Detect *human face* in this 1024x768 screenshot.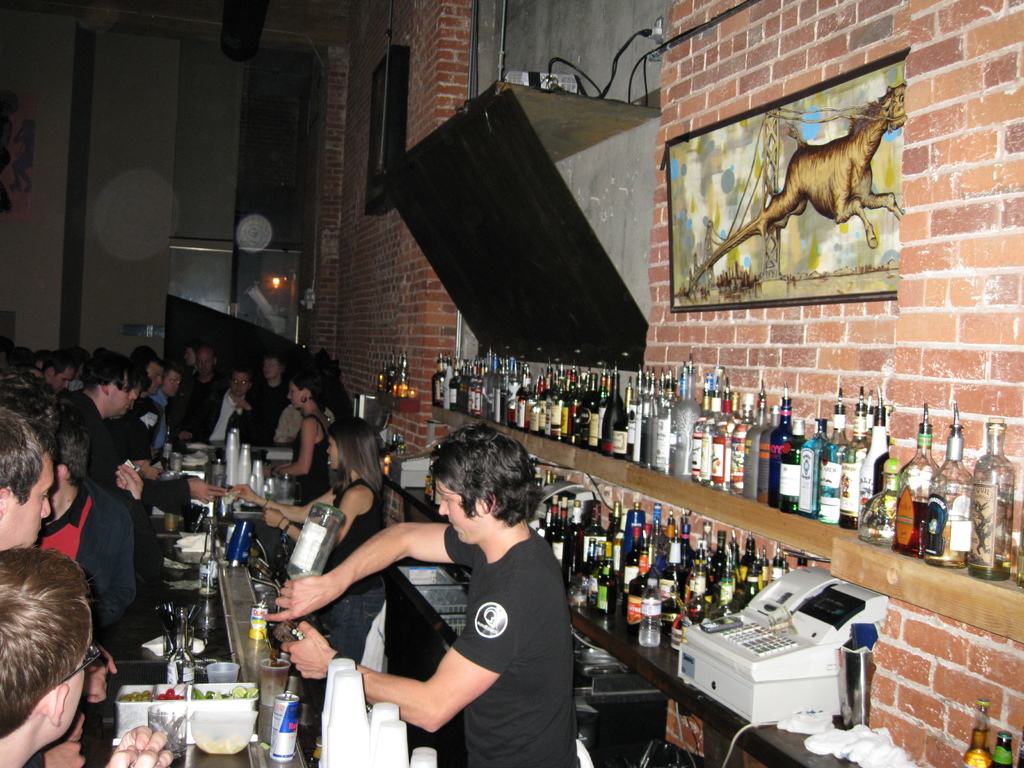
Detection: [42,651,86,746].
